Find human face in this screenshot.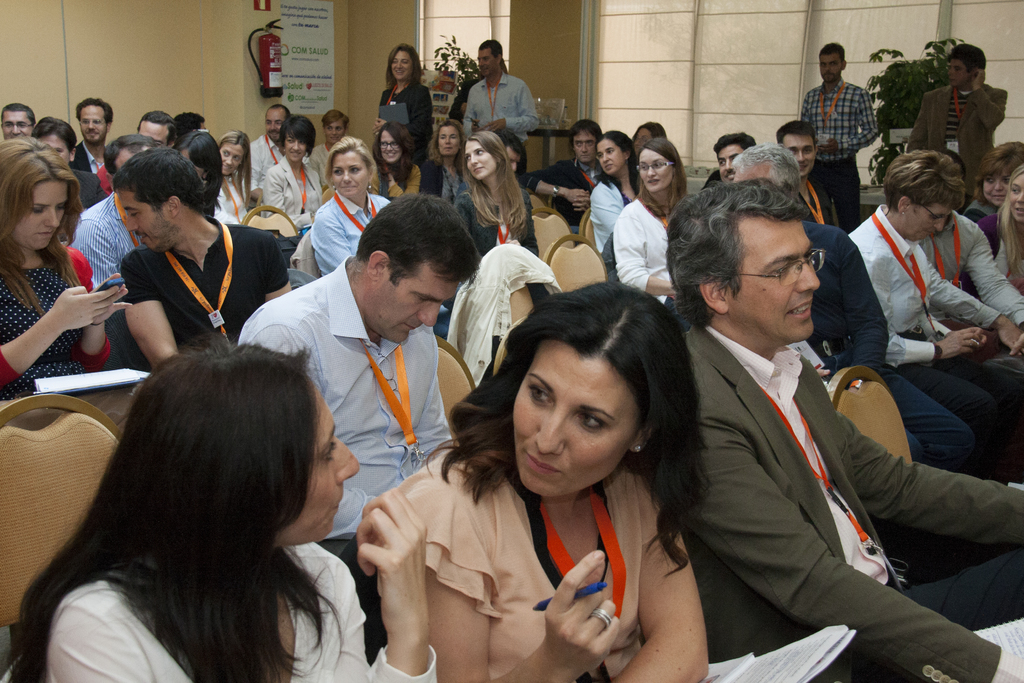
The bounding box for human face is 729:223:820:341.
